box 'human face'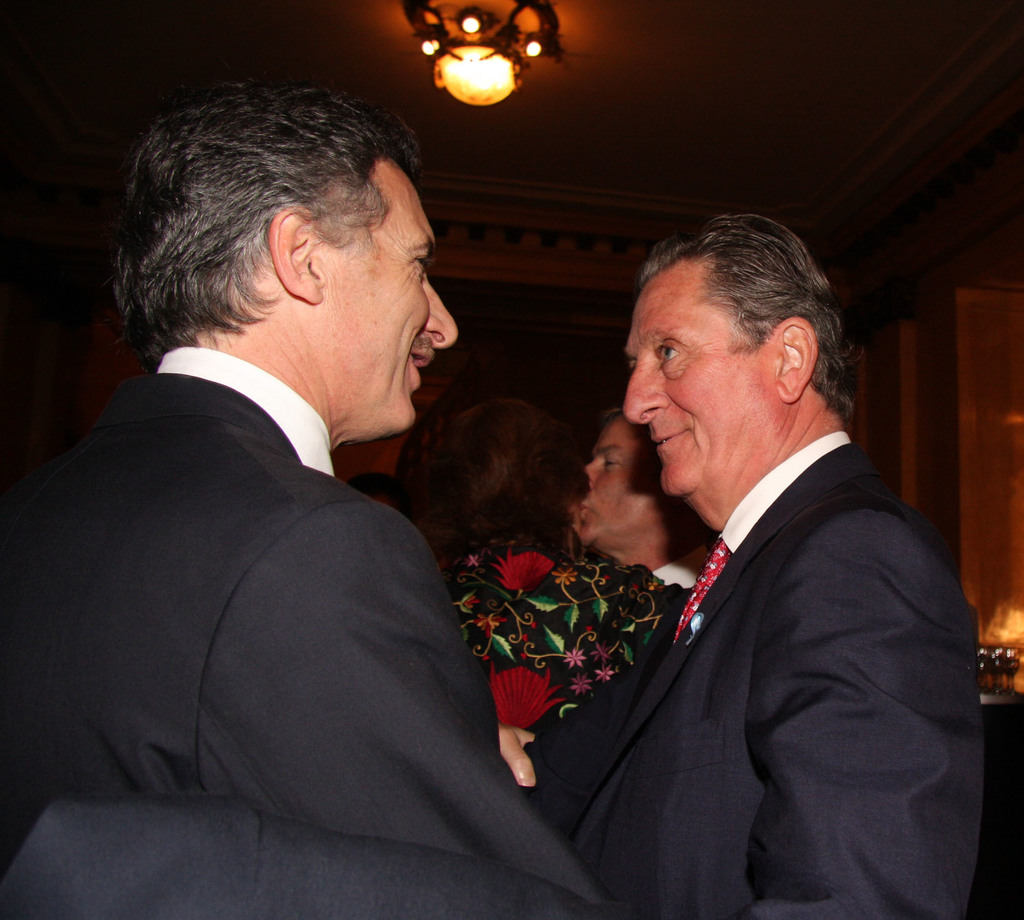
x1=325, y1=170, x2=462, y2=434
